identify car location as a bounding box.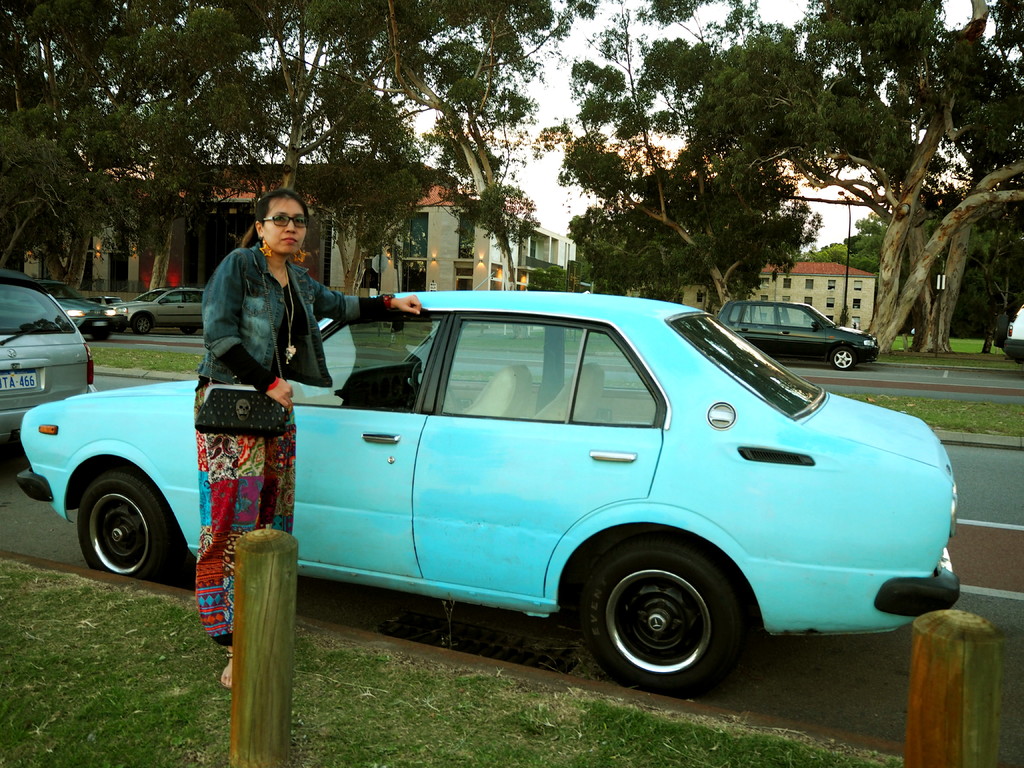
locate(109, 285, 200, 338).
